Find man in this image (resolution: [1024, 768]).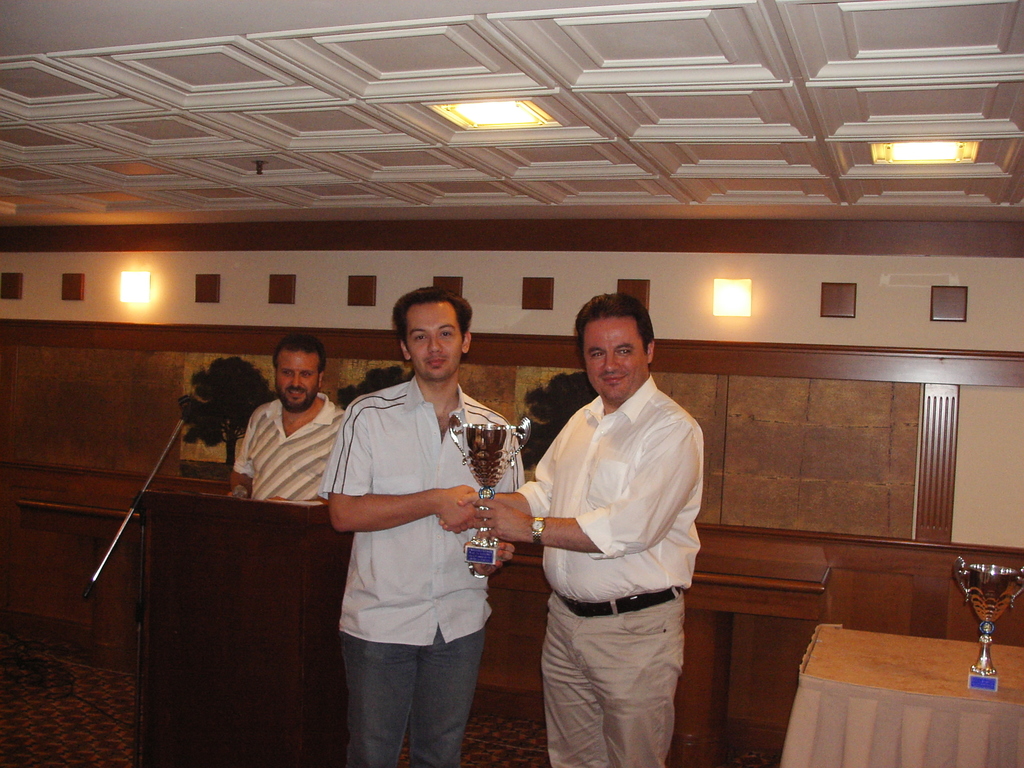
514, 271, 721, 767.
